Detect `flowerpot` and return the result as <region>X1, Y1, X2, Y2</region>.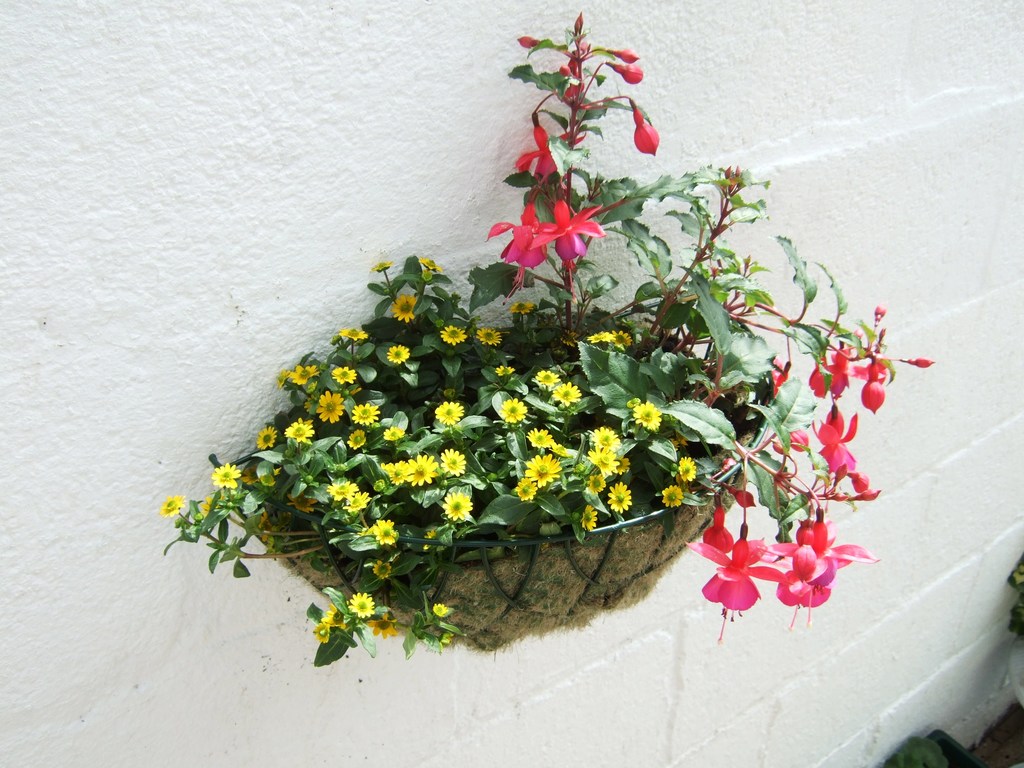
<region>231, 306, 773, 657</region>.
